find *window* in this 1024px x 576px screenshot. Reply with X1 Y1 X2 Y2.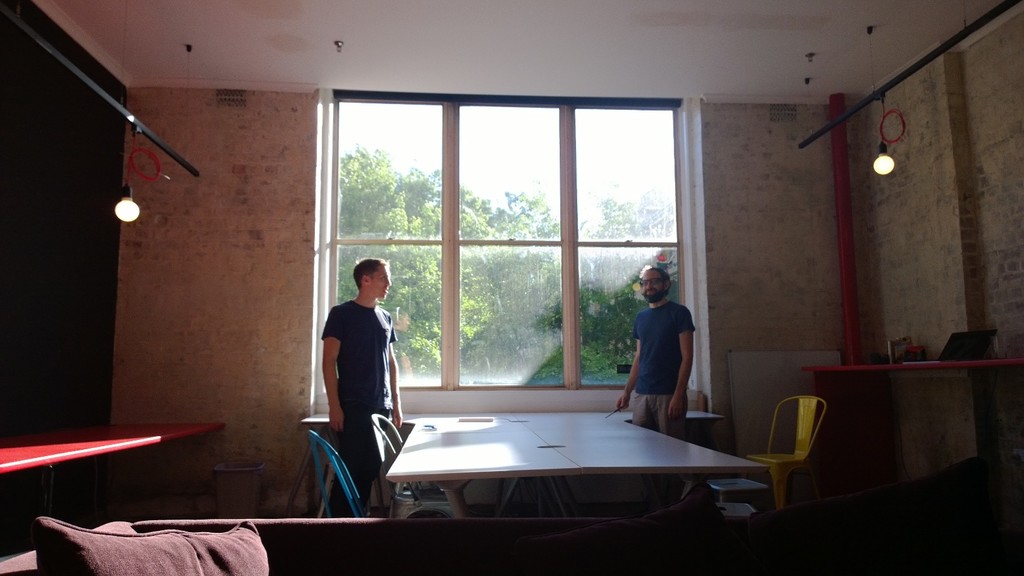
330 83 703 408.
